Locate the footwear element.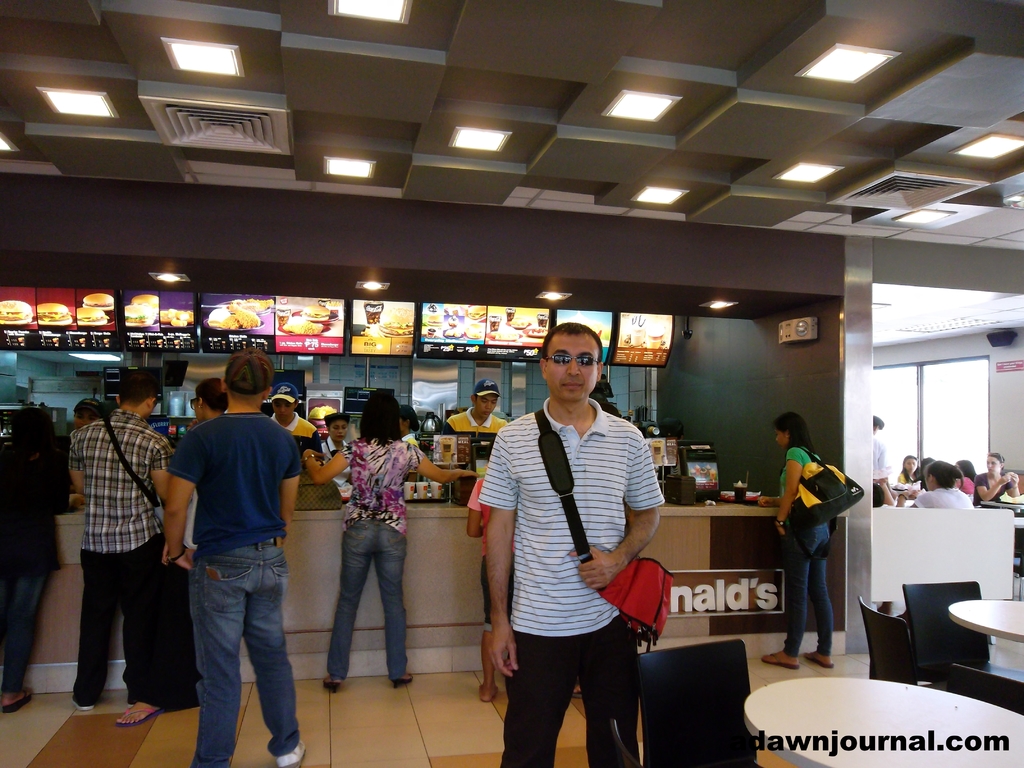
Element bbox: <box>276,738,305,765</box>.
